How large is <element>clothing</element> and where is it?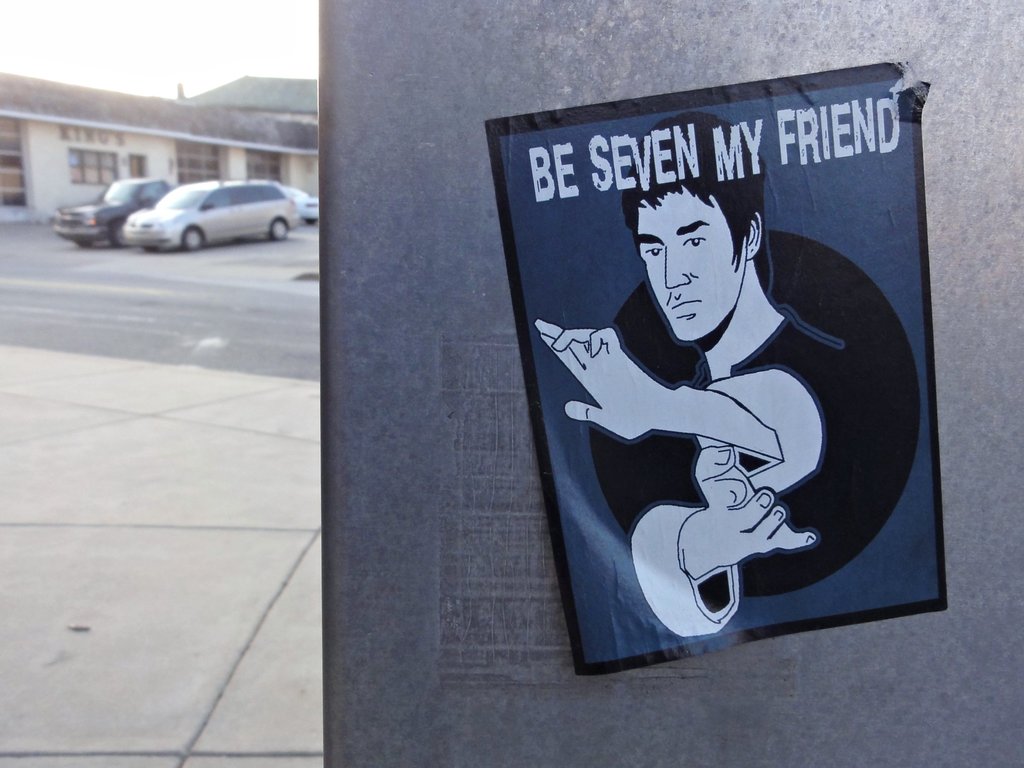
Bounding box: (596, 312, 889, 637).
